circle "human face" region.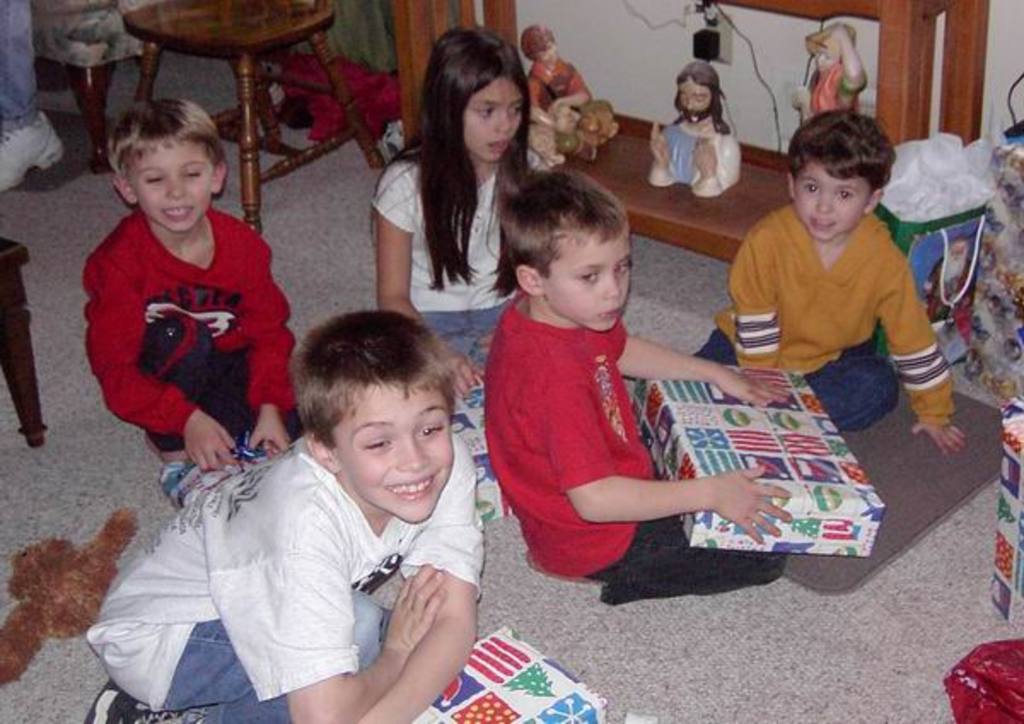
Region: BBox(541, 234, 631, 333).
